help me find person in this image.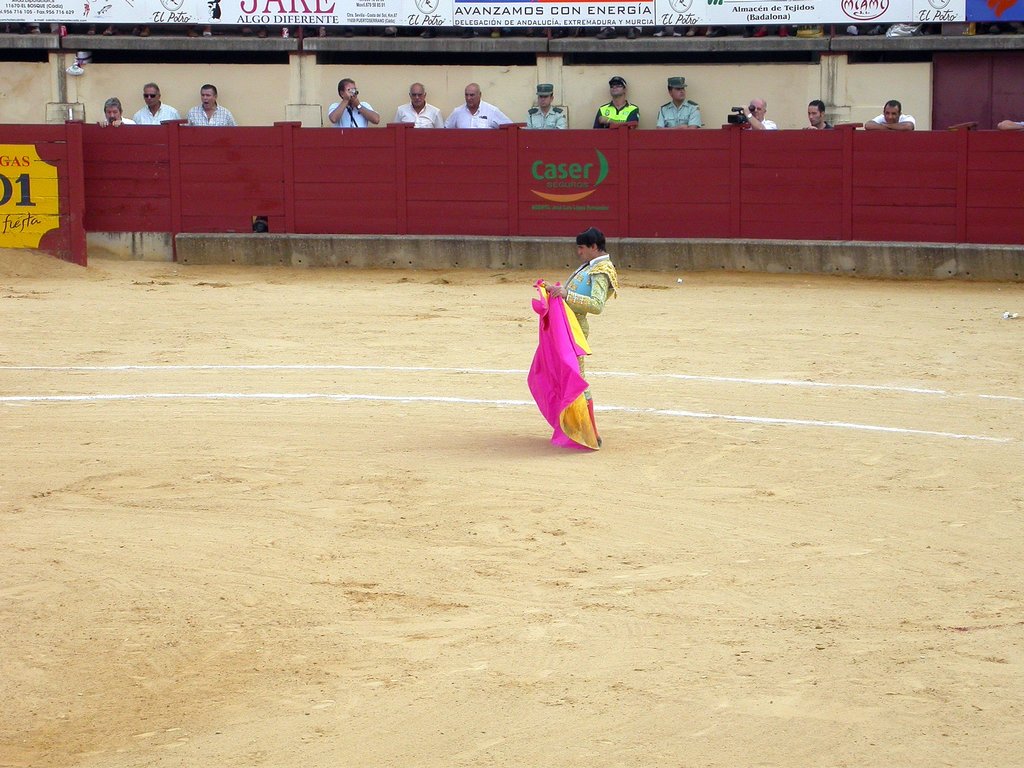
Found it: <box>862,100,916,131</box>.
